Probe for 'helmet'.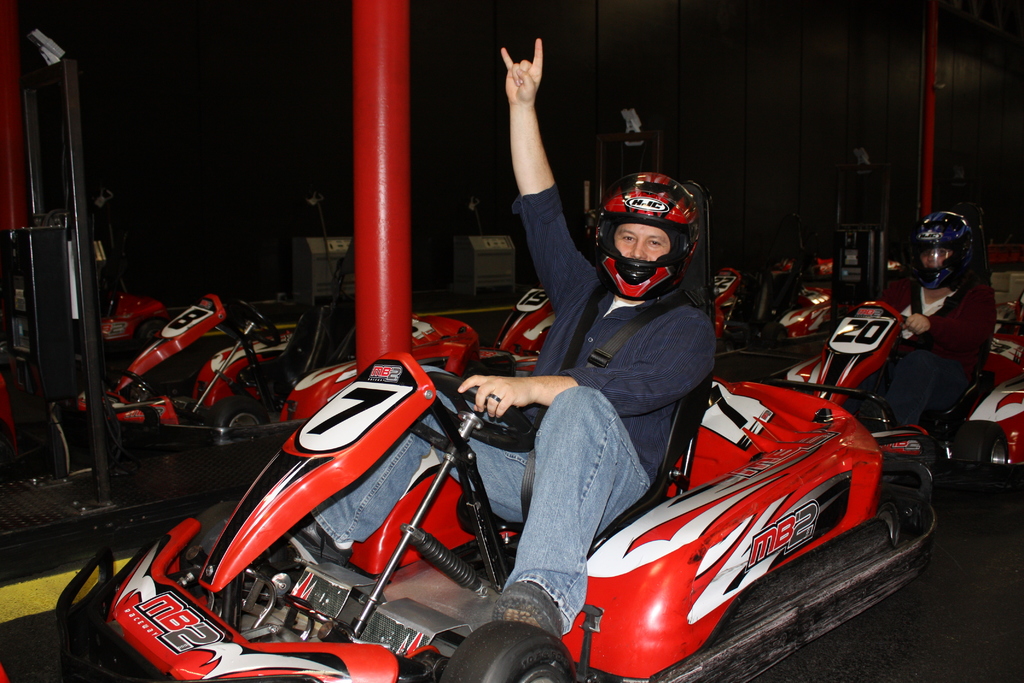
Probe result: detection(912, 211, 977, 292).
